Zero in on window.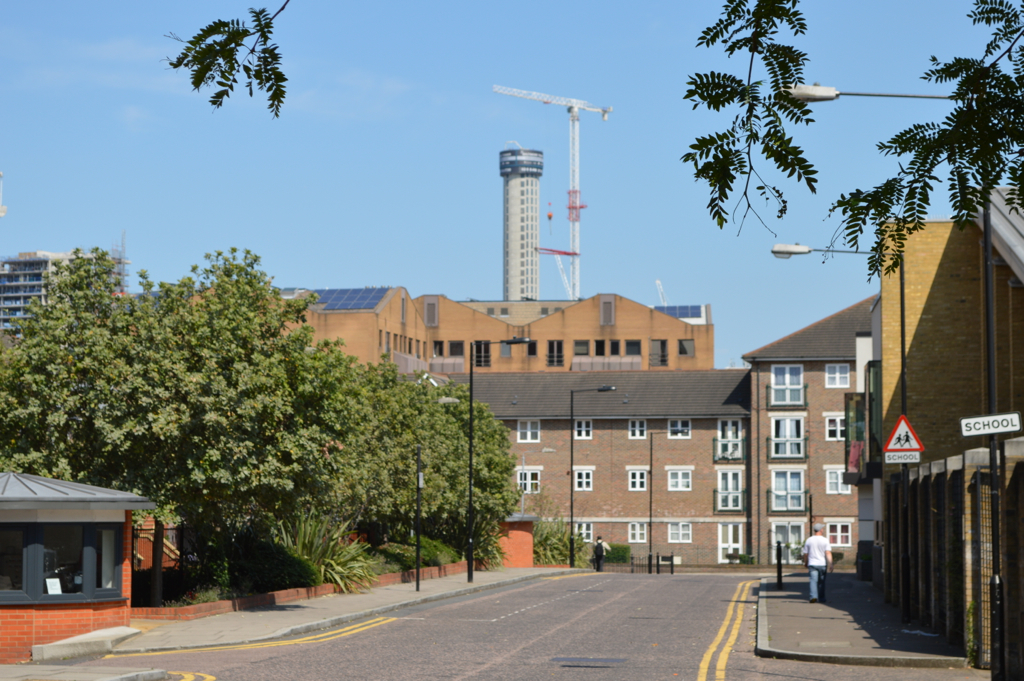
Zeroed in: left=451, top=343, right=467, bottom=356.
